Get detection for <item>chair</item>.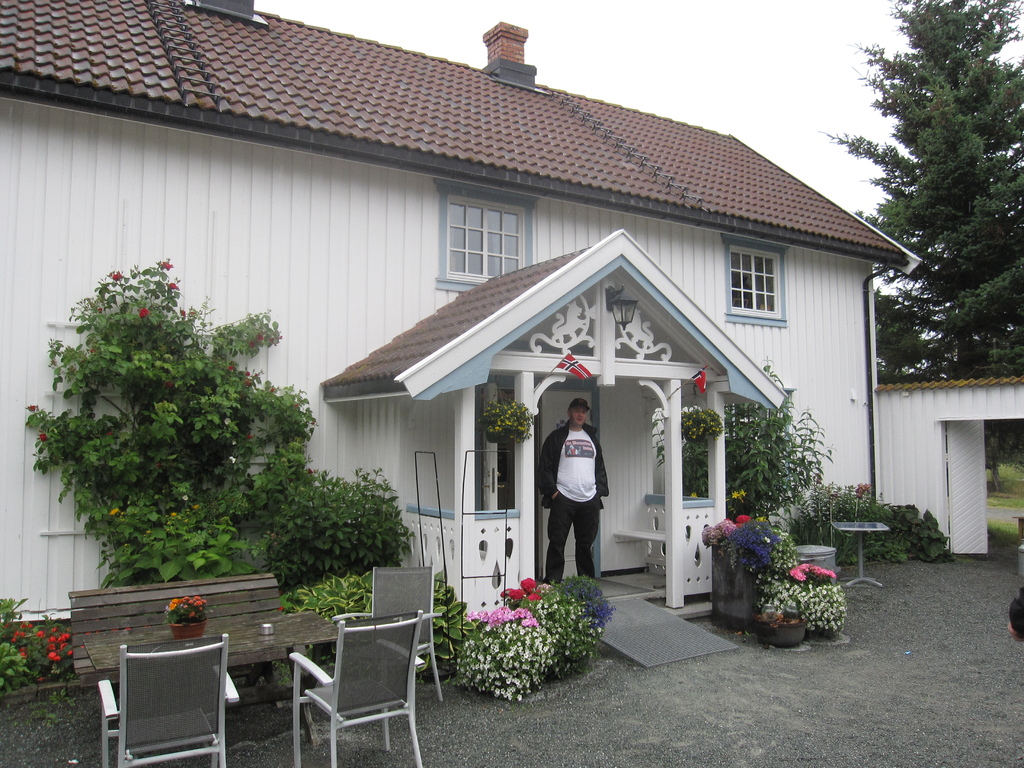
Detection: 329 565 447 699.
